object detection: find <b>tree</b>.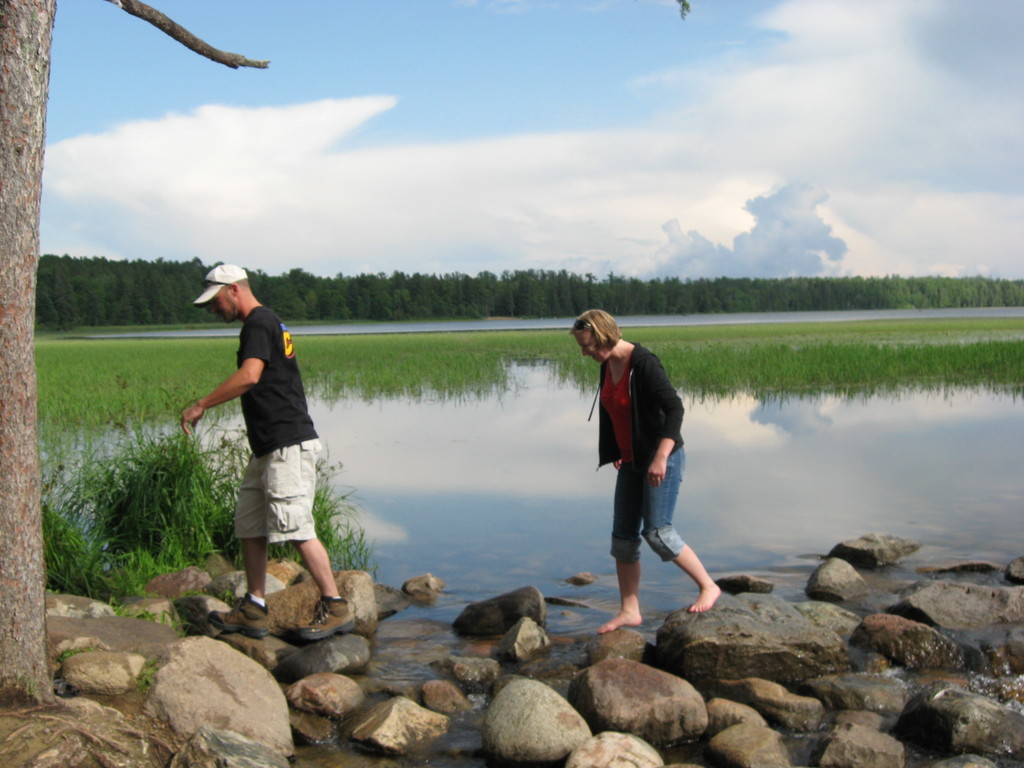
box(53, 262, 78, 326).
